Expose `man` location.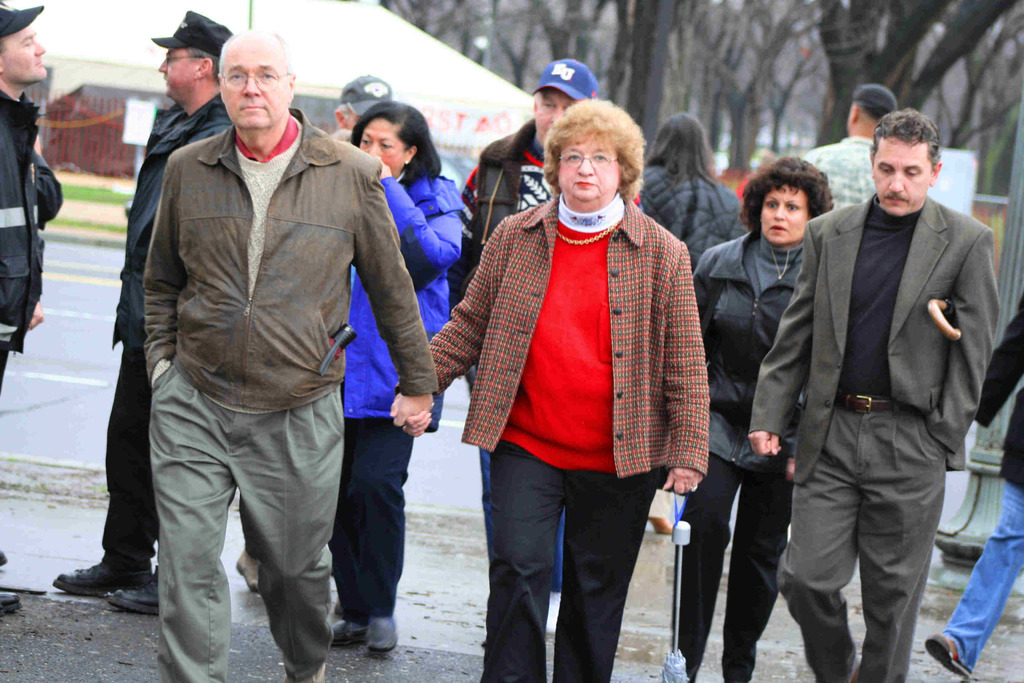
Exposed at (x1=330, y1=73, x2=396, y2=126).
